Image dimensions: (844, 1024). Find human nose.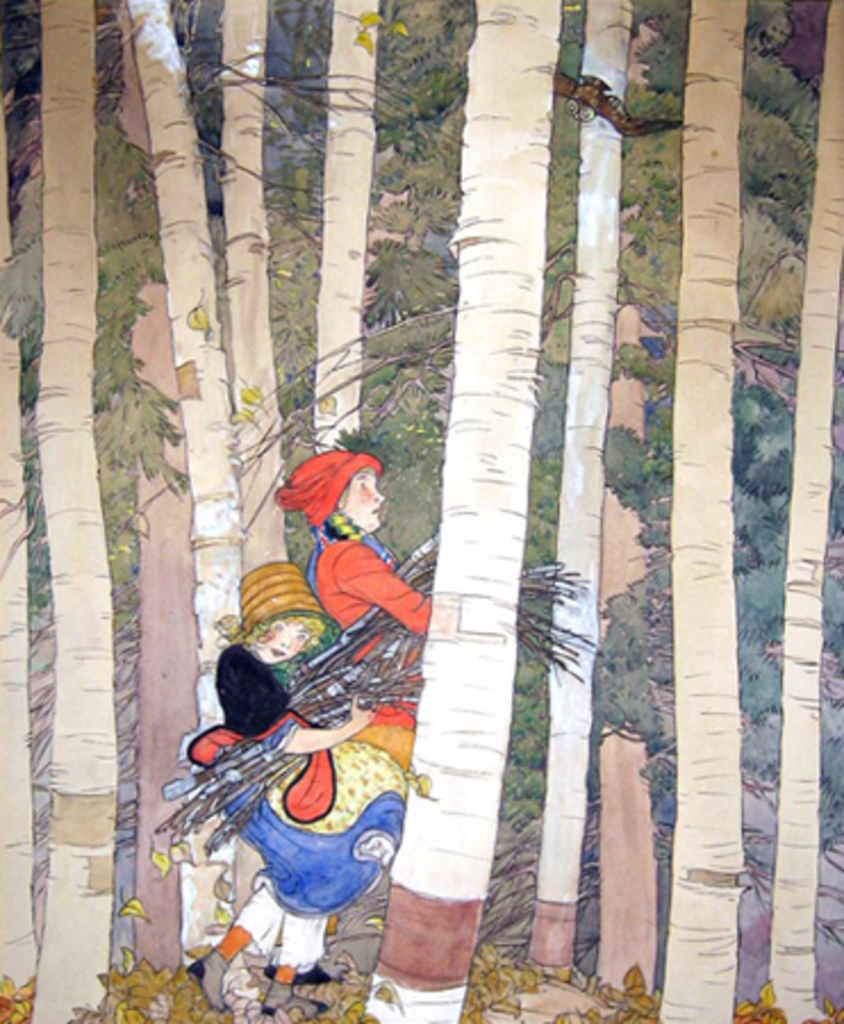
355 482 380 505.
